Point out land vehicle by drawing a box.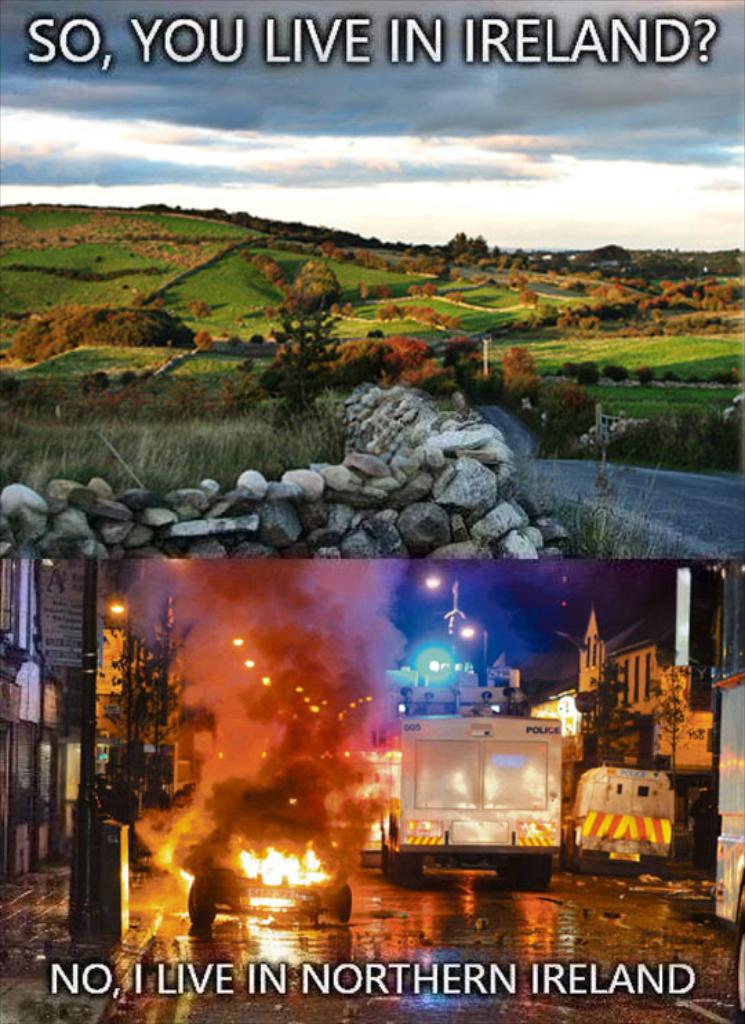
(x1=712, y1=559, x2=744, y2=1023).
